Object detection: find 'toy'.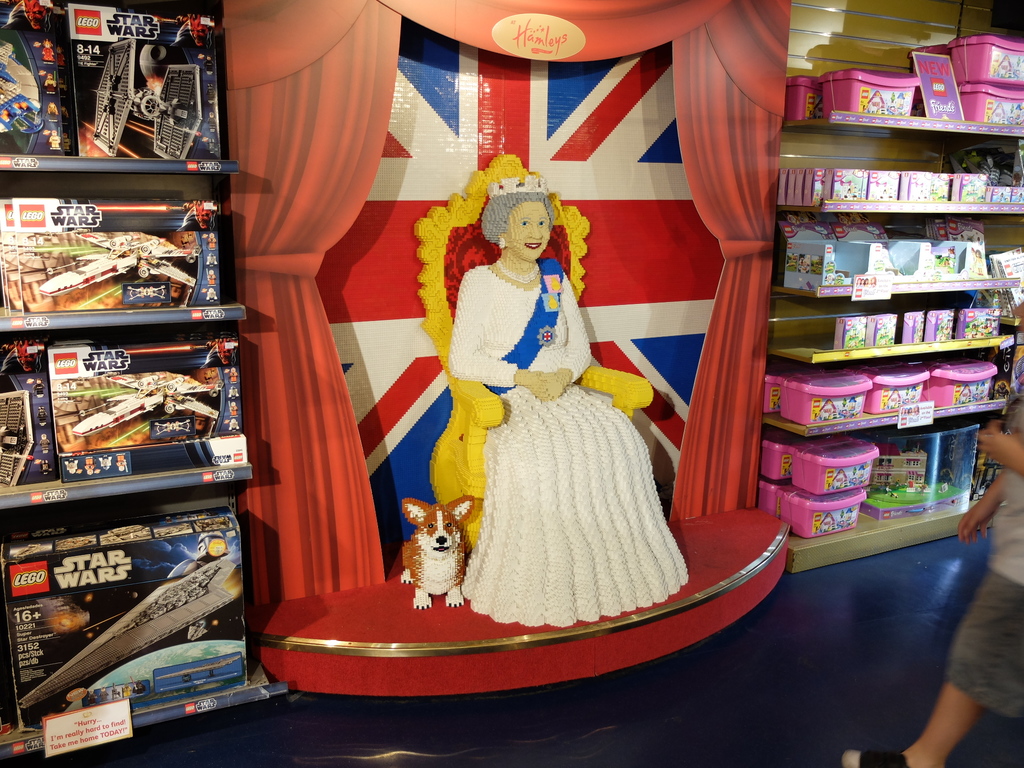
locate(95, 452, 115, 472).
